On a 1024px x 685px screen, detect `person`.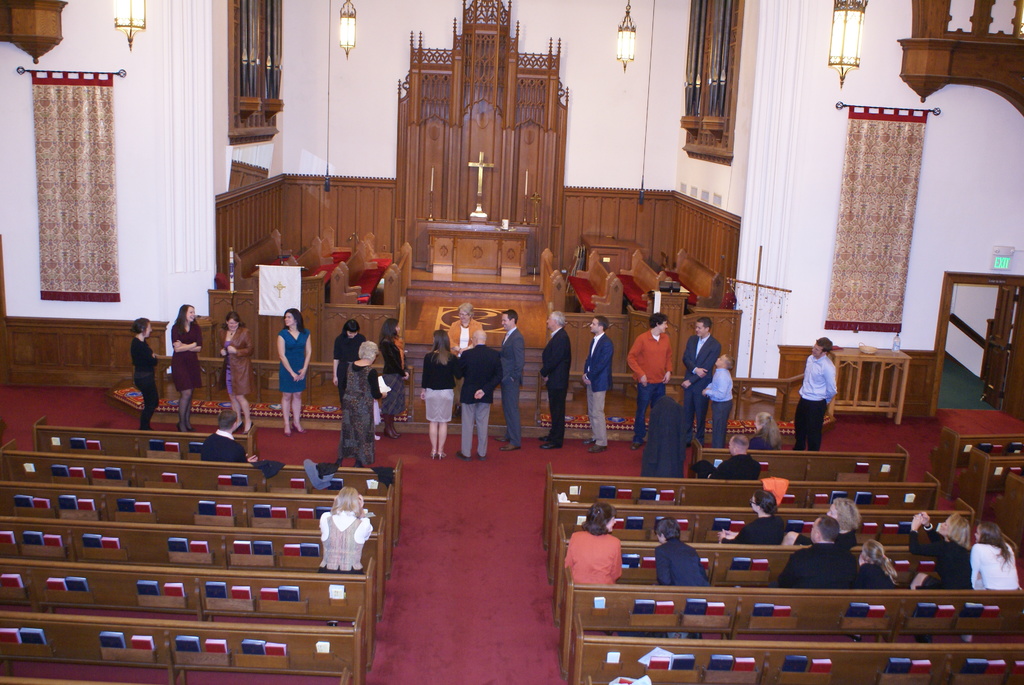
[x1=579, y1=317, x2=613, y2=443].
